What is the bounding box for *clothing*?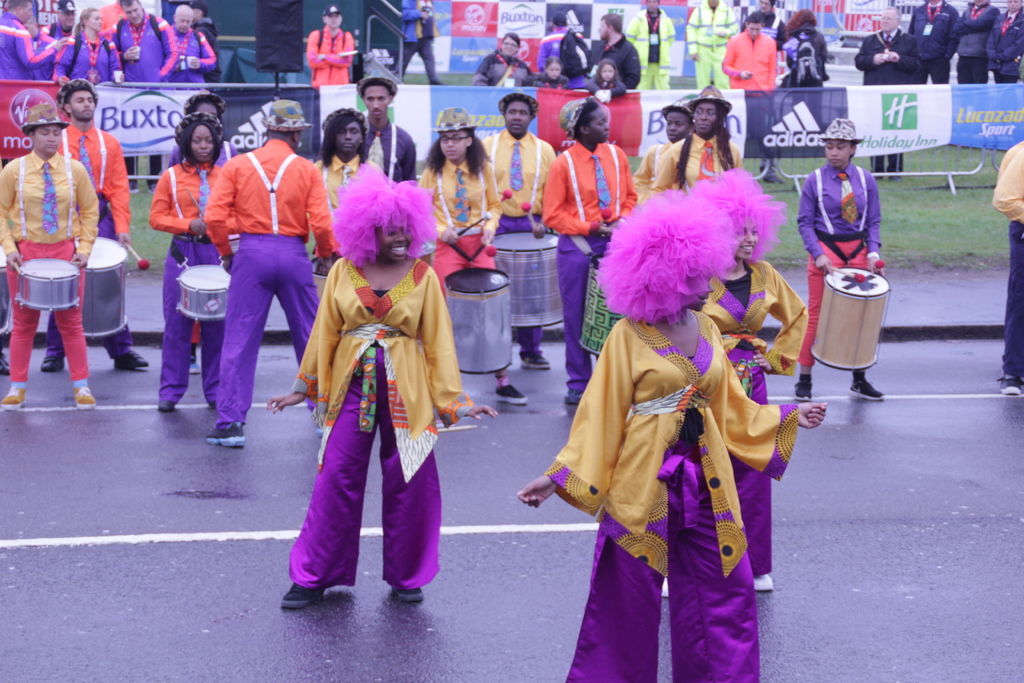
BBox(106, 20, 178, 79).
